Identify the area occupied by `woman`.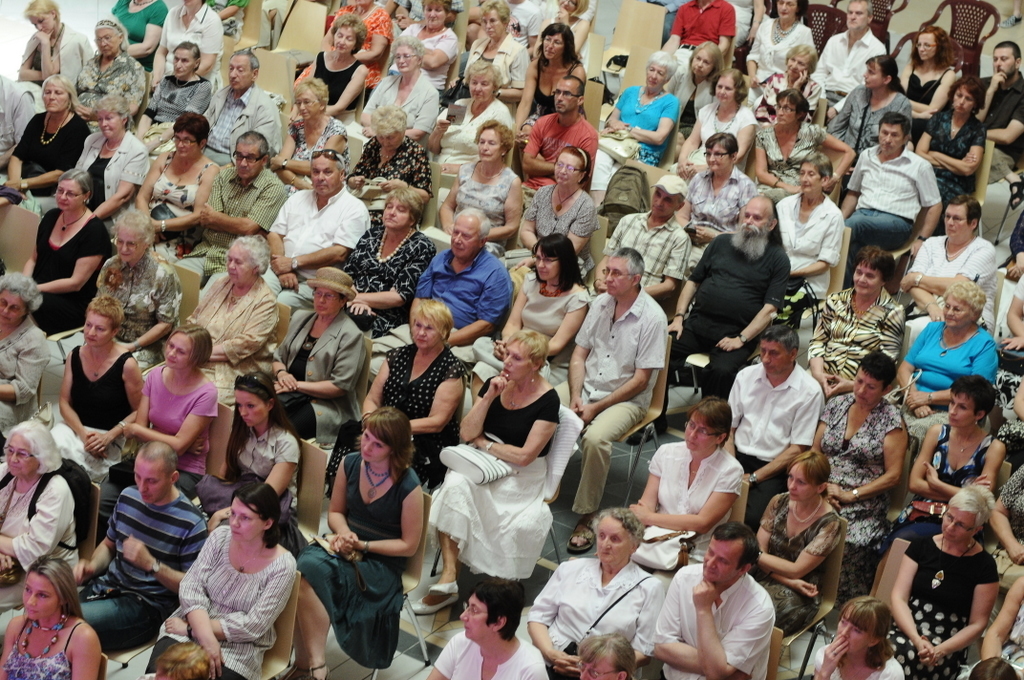
Area: [626, 396, 751, 598].
